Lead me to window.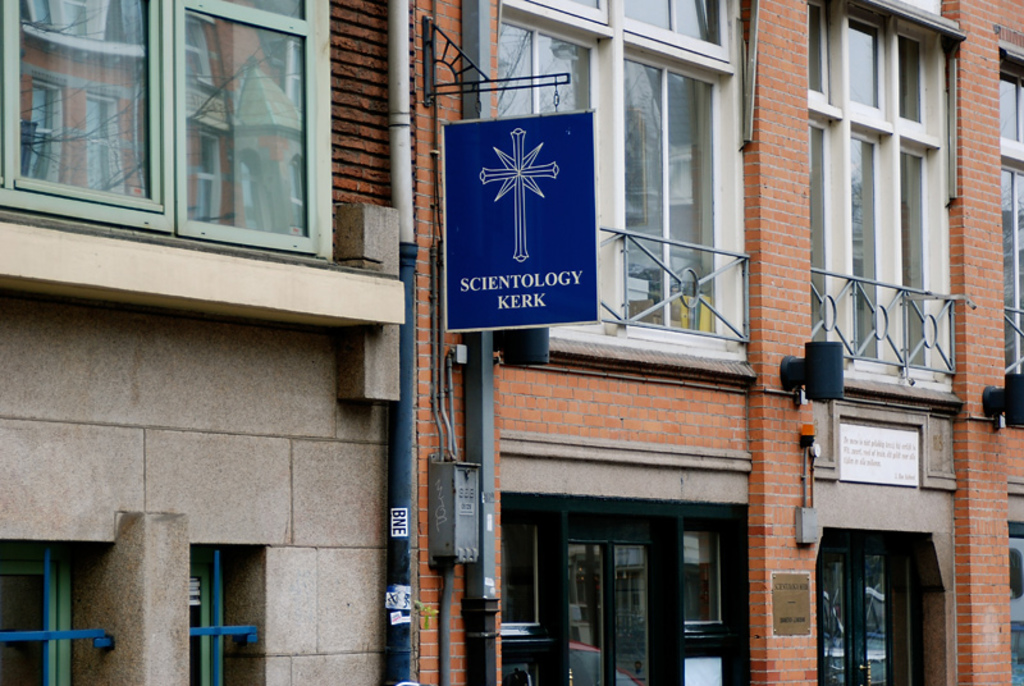
Lead to 504:0:746:352.
